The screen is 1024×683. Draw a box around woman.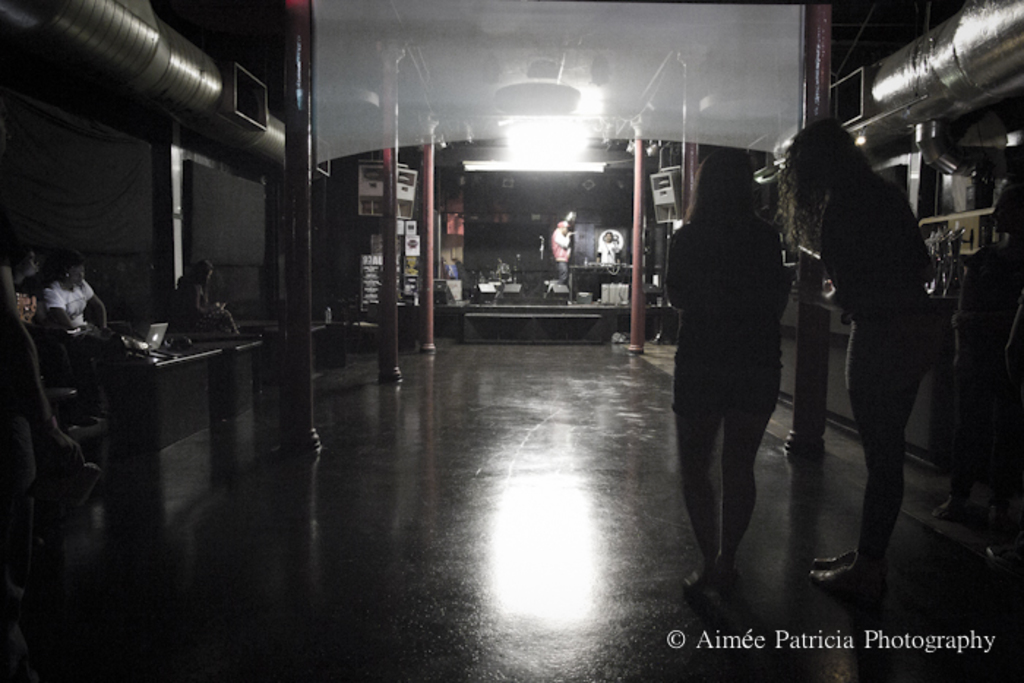
crop(664, 117, 813, 613).
